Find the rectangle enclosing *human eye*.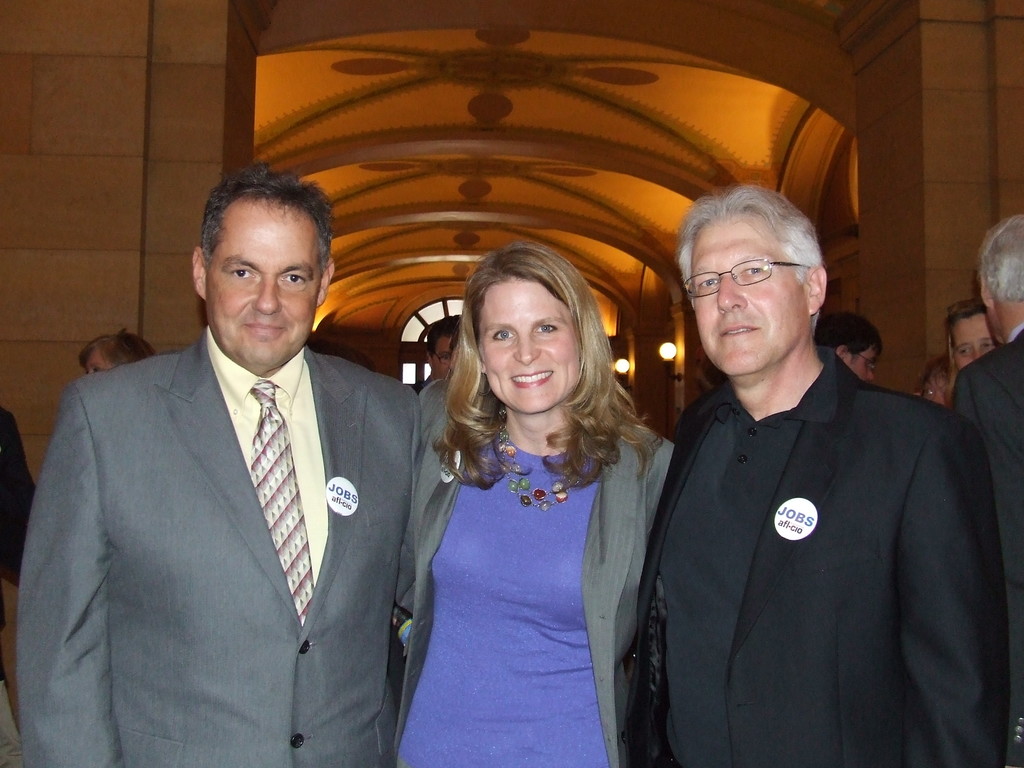
bbox=[955, 345, 970, 357].
